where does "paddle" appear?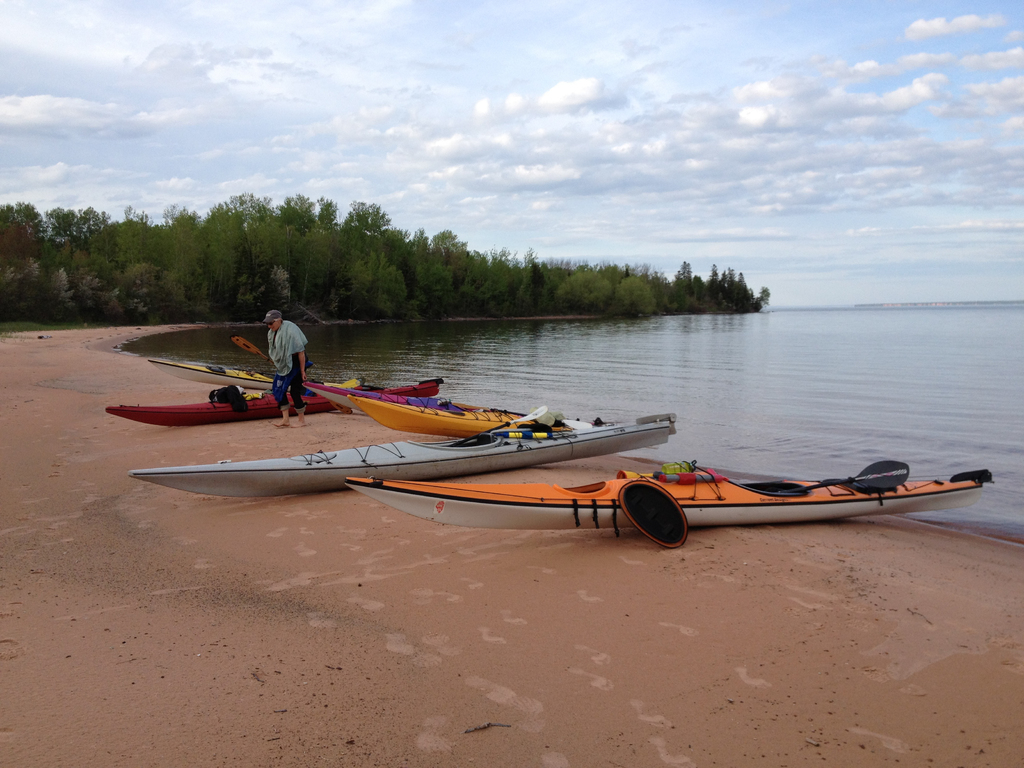
Appears at [340, 377, 365, 389].
